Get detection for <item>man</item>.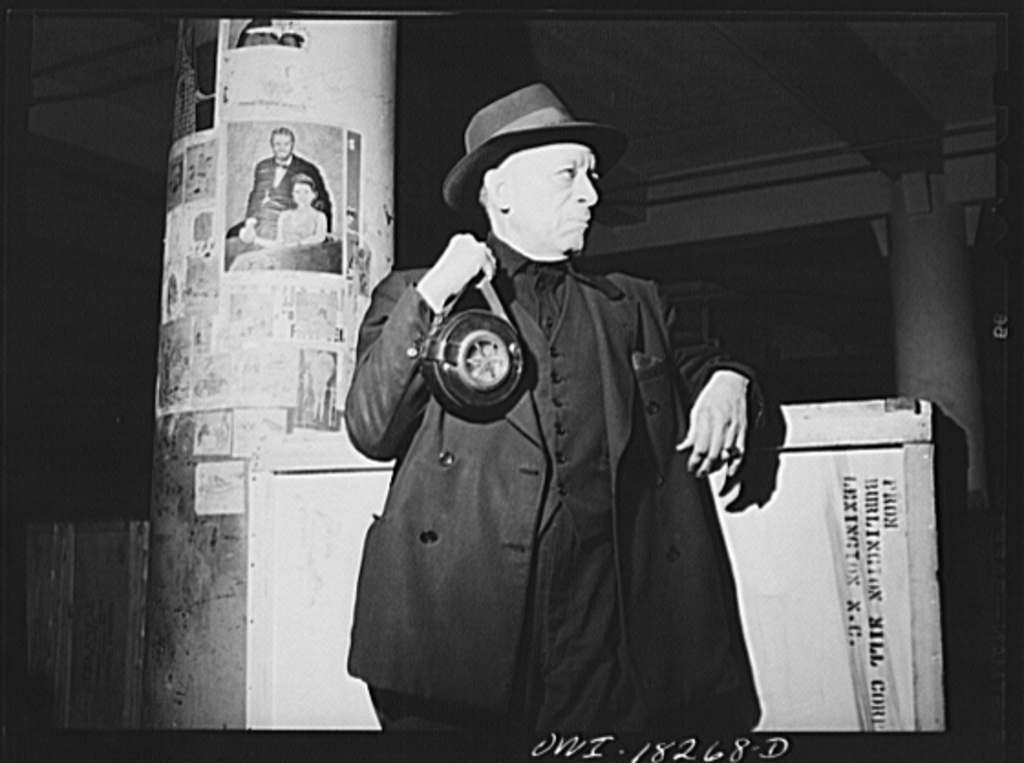
Detection: l=227, t=124, r=335, b=269.
